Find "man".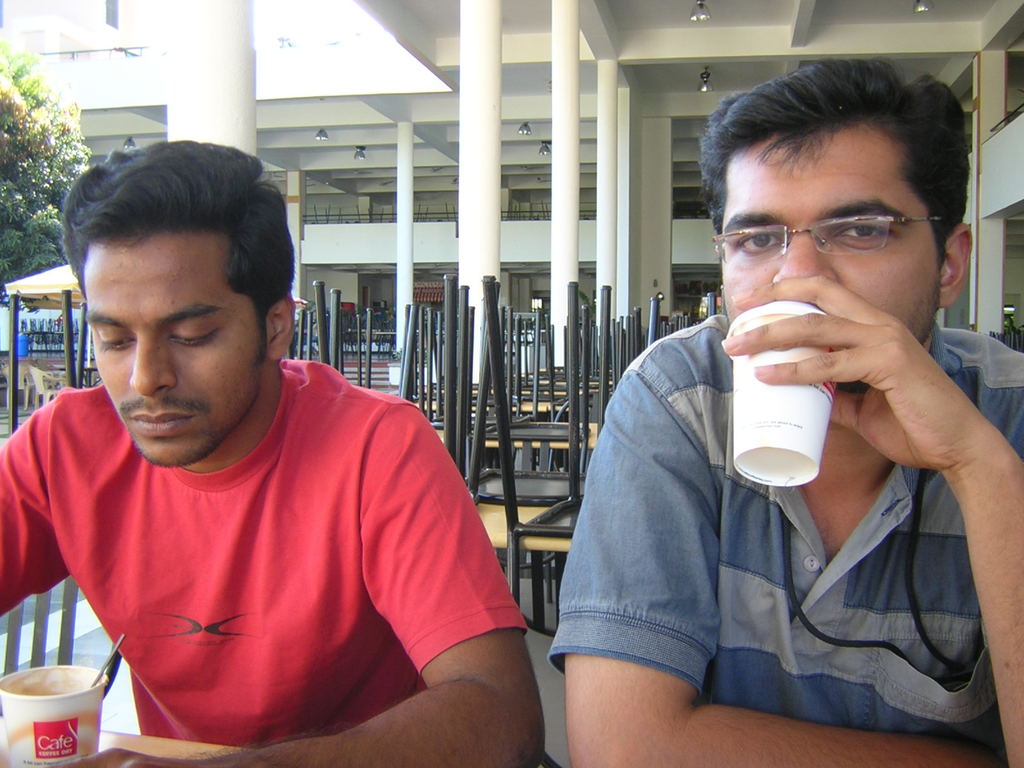
bbox(529, 88, 1023, 751).
